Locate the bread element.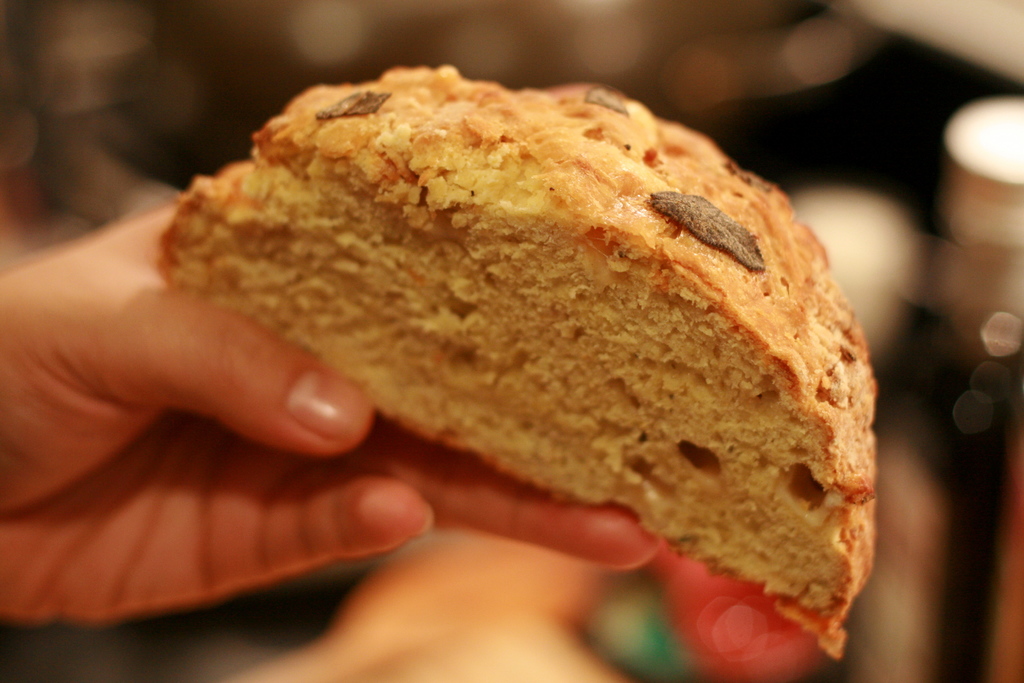
Element bbox: crop(156, 58, 877, 666).
